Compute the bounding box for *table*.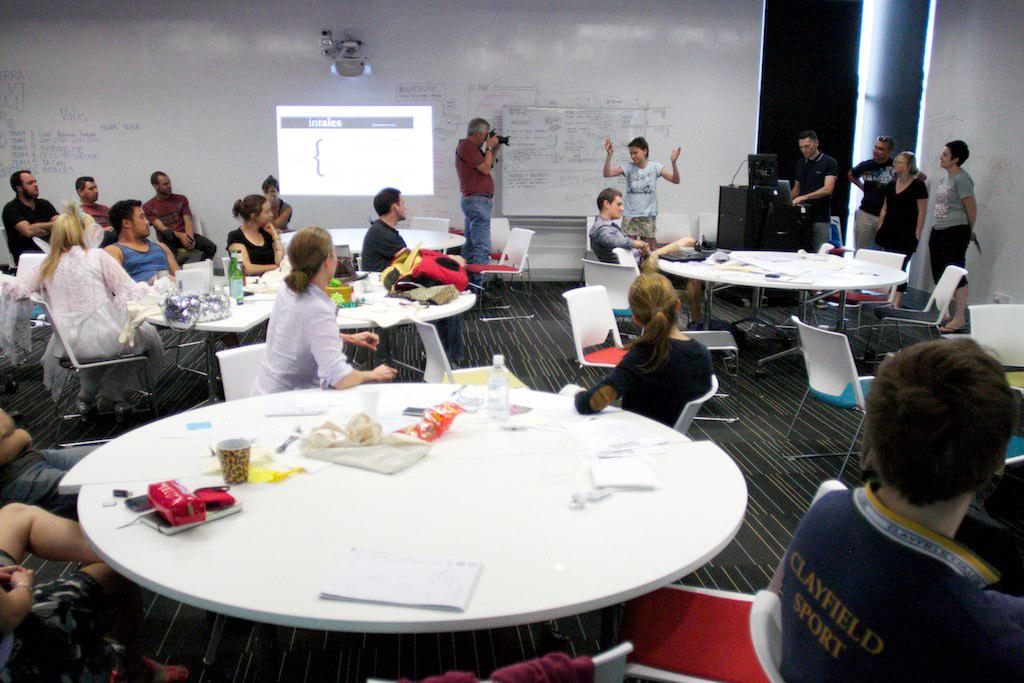
[left=330, top=270, right=480, bottom=360].
